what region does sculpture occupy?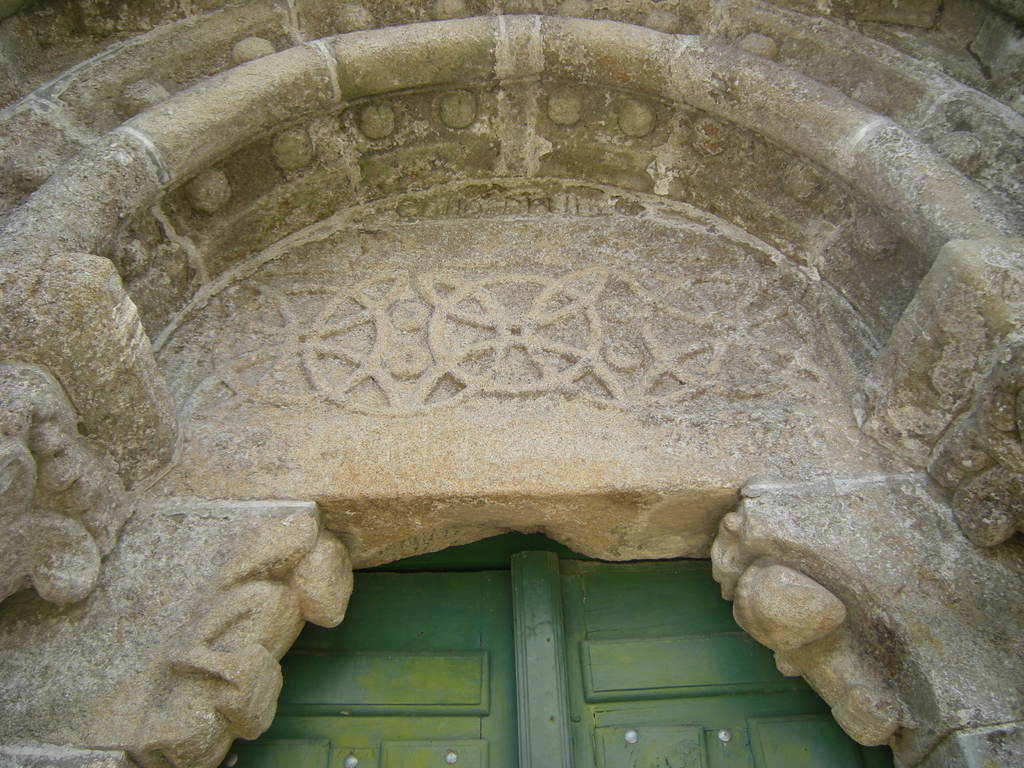
(left=88, top=6, right=967, bottom=766).
